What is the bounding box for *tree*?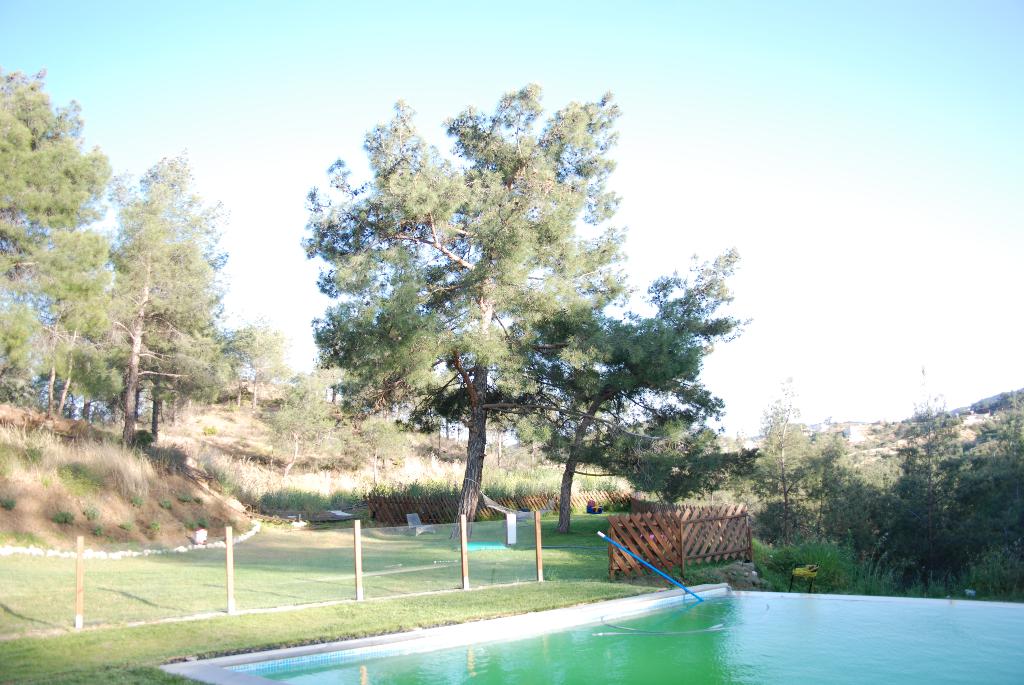
box=[97, 142, 283, 439].
